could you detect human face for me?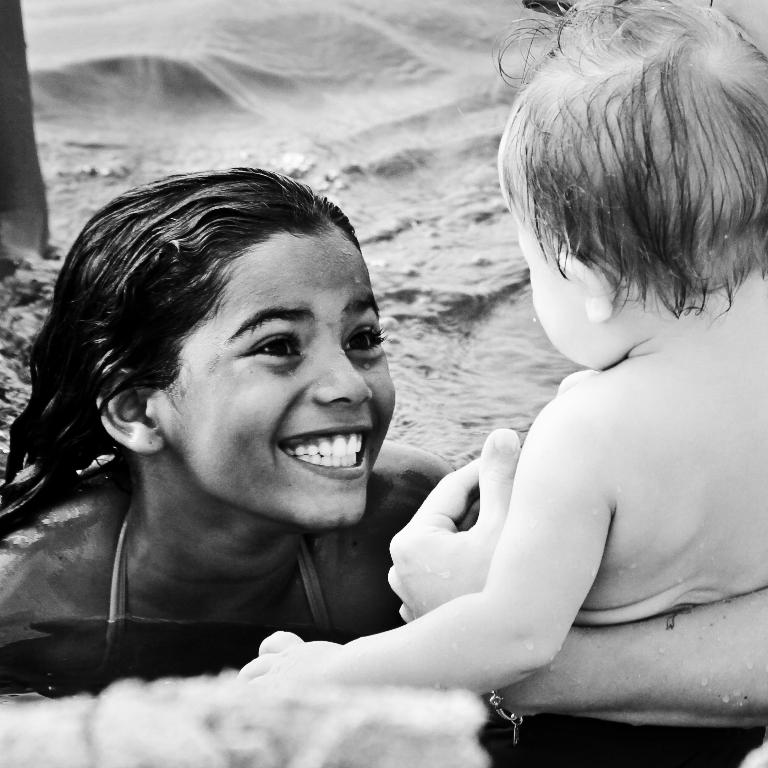
Detection result: 152, 231, 403, 540.
